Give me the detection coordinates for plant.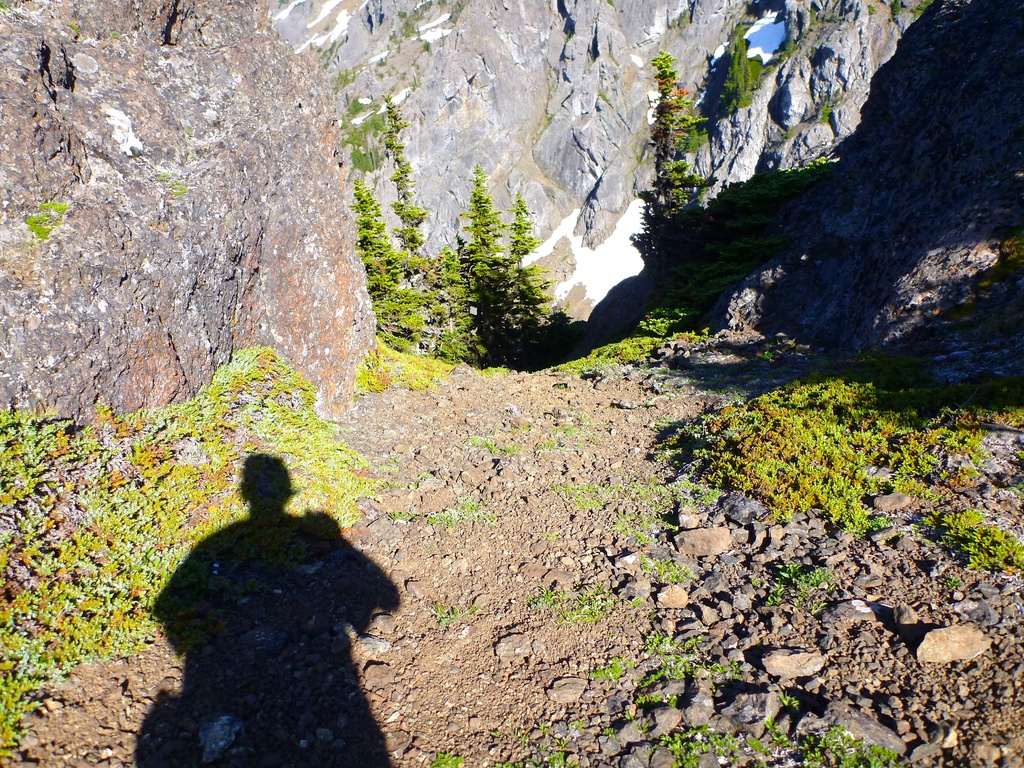
bbox=[426, 598, 456, 624].
